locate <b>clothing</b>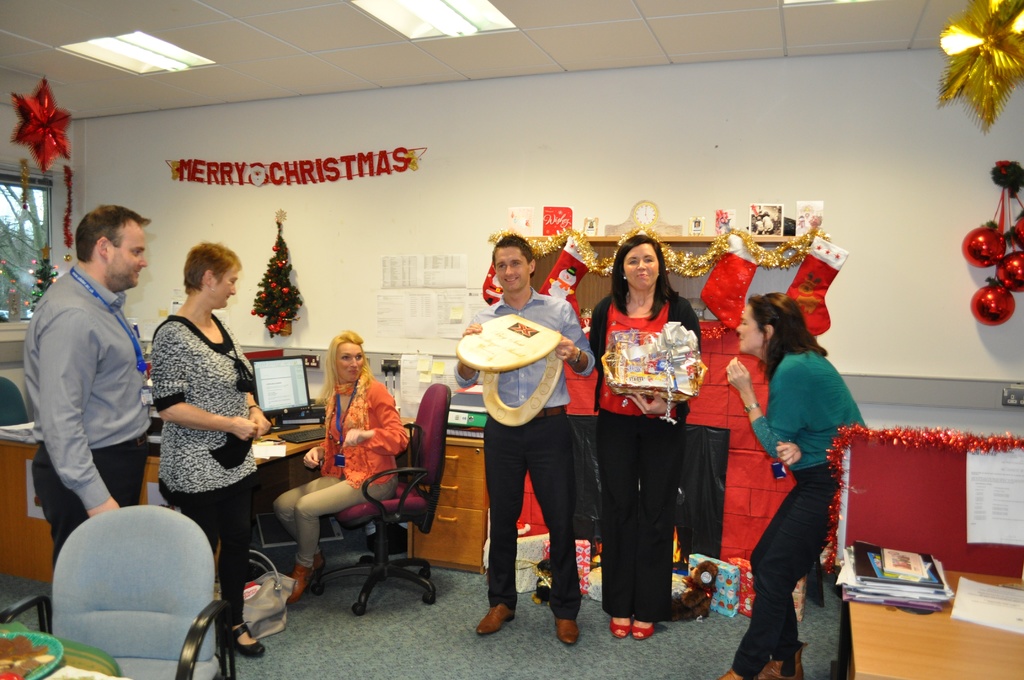
729,350,866,679
